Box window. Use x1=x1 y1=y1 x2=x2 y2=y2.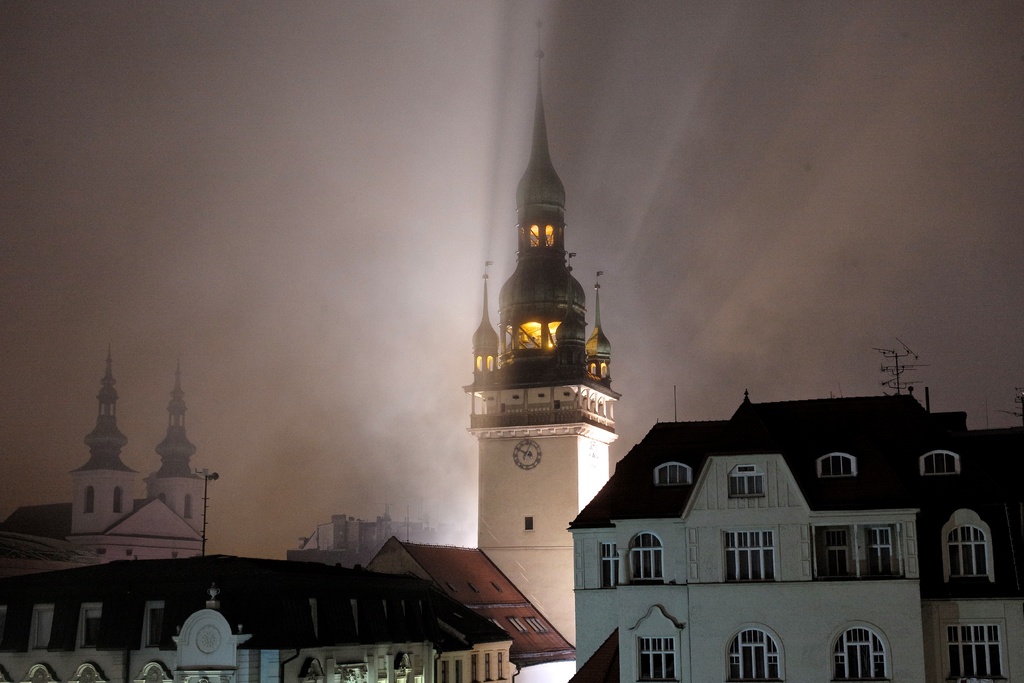
x1=141 y1=602 x2=168 y2=648.
